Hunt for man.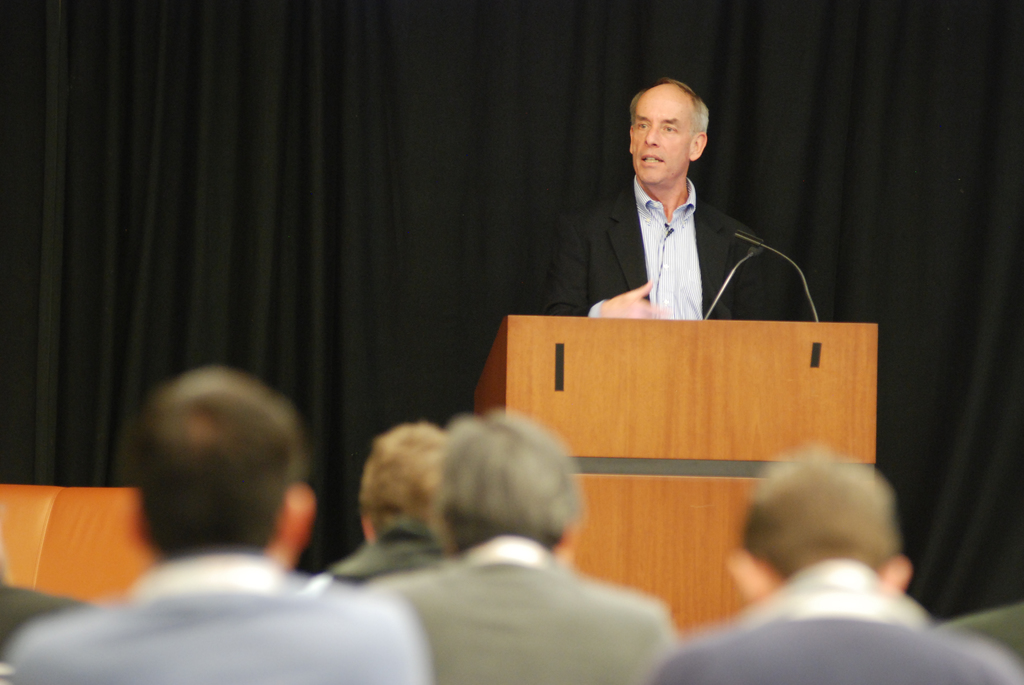
Hunted down at 366, 413, 680, 684.
